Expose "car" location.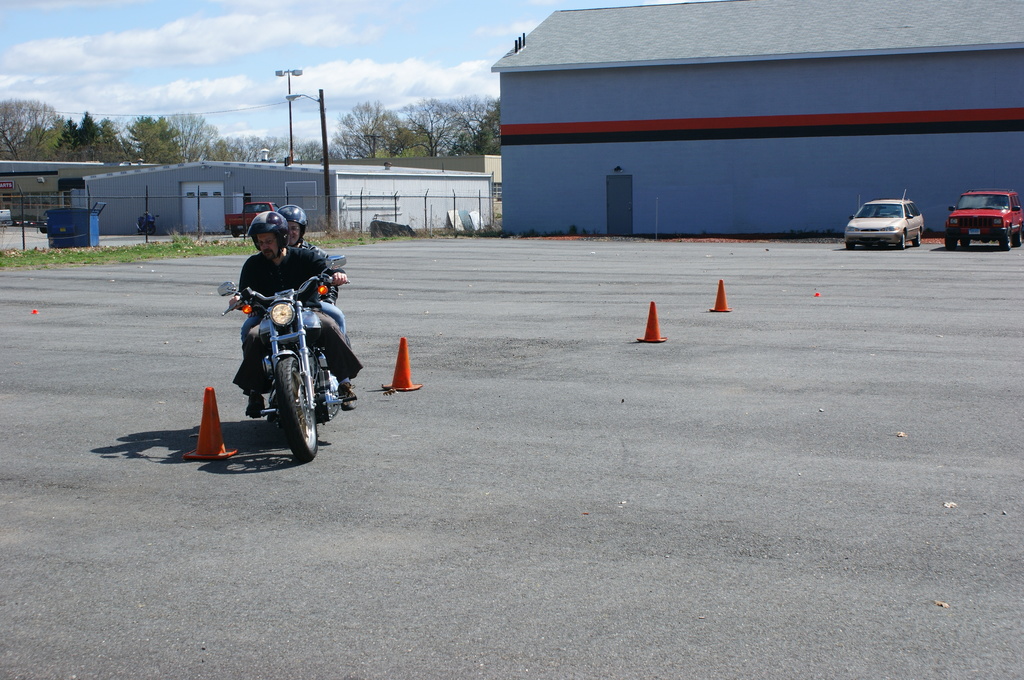
Exposed at bbox(217, 204, 286, 231).
